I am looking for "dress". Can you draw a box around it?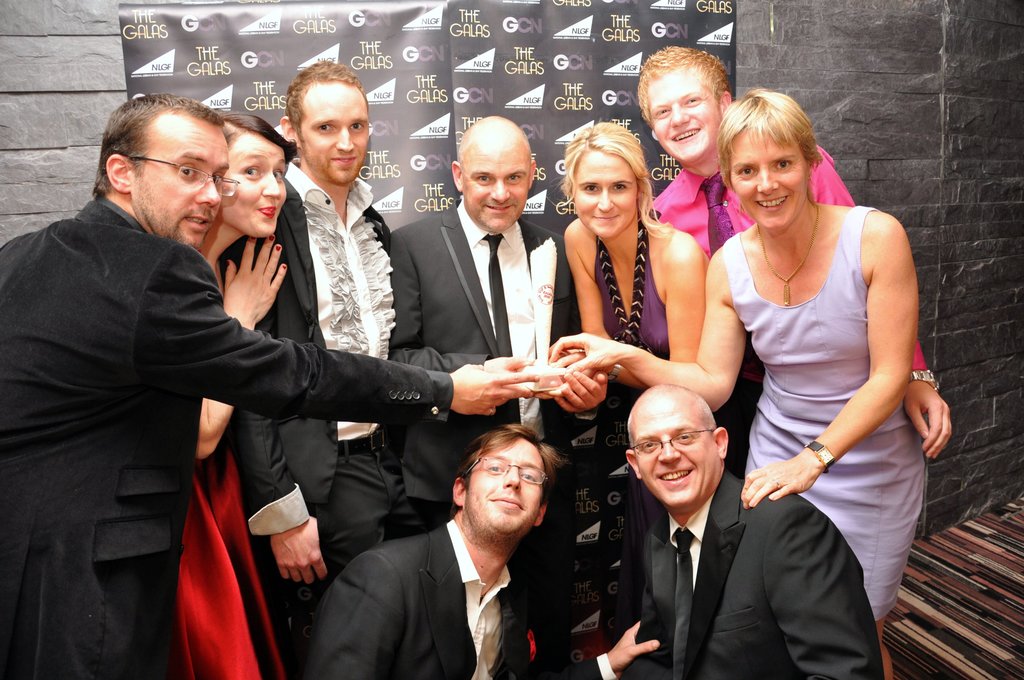
Sure, the bounding box is box=[740, 206, 929, 623].
